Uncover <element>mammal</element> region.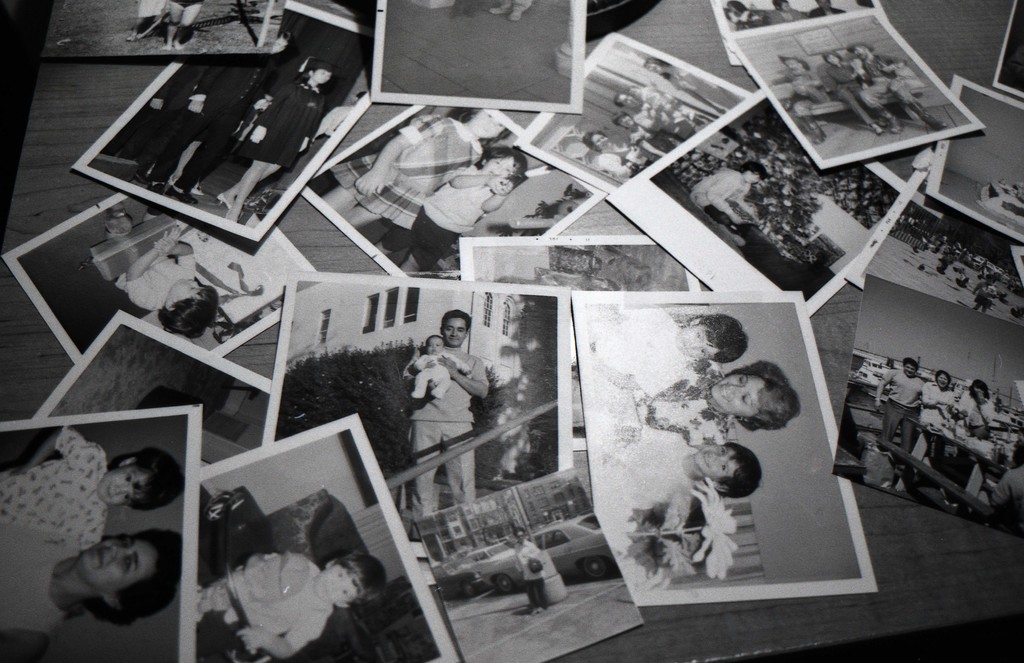
Uncovered: x1=588, y1=425, x2=758, y2=522.
